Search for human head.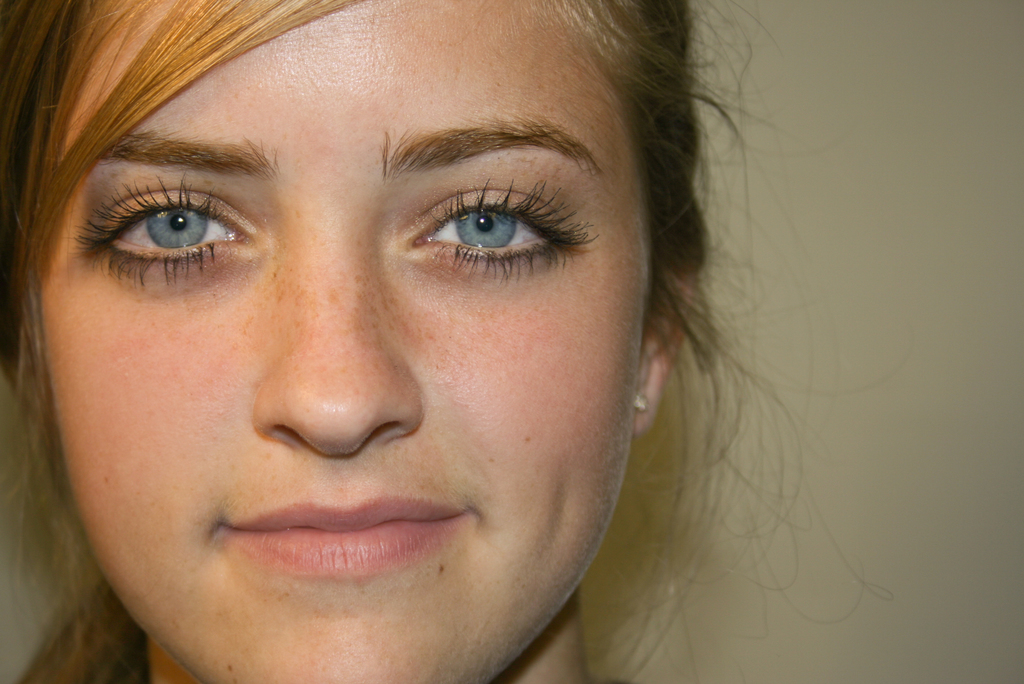
Found at [left=2, top=10, right=788, bottom=610].
